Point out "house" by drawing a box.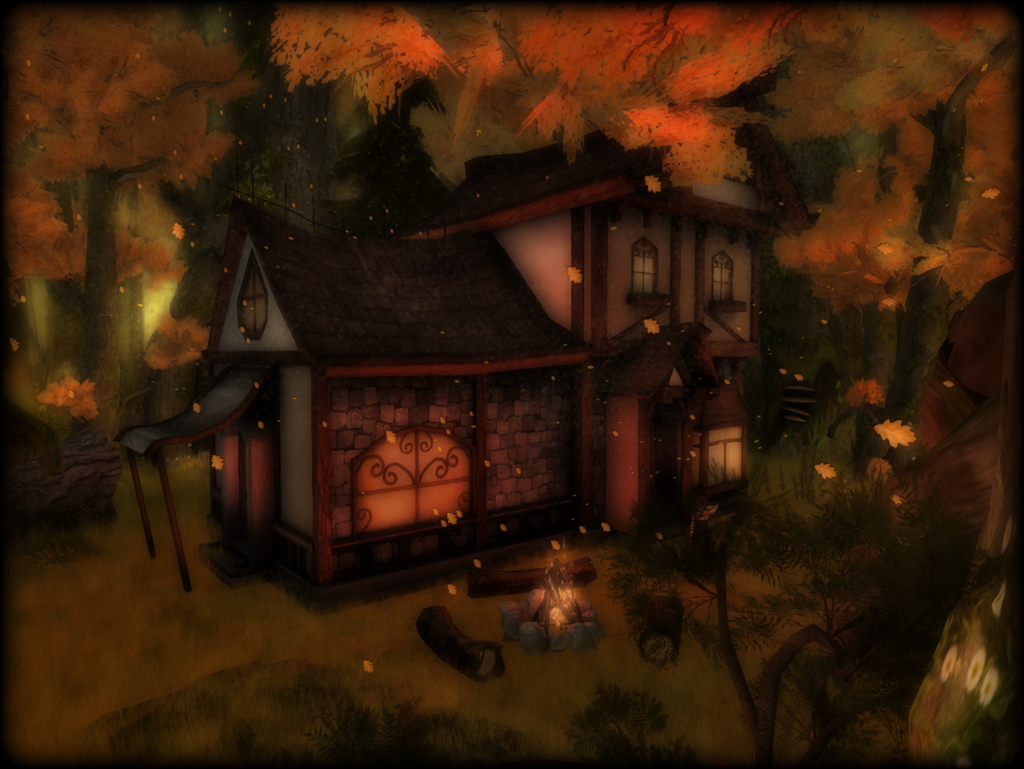
l=116, t=62, r=821, b=605.
